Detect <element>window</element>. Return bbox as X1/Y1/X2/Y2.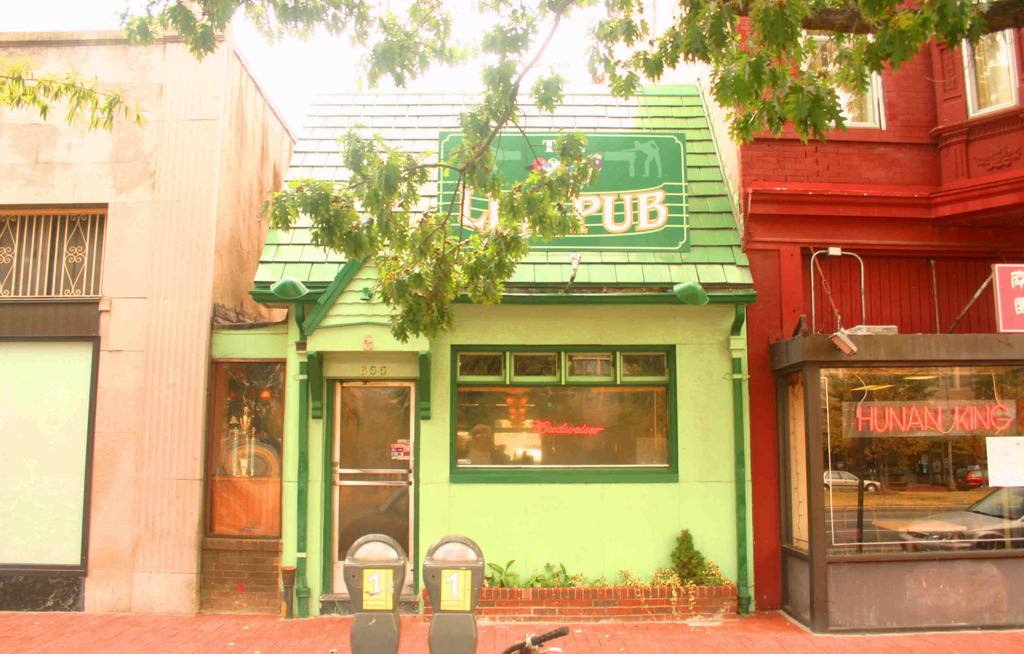
200/353/282/552.
